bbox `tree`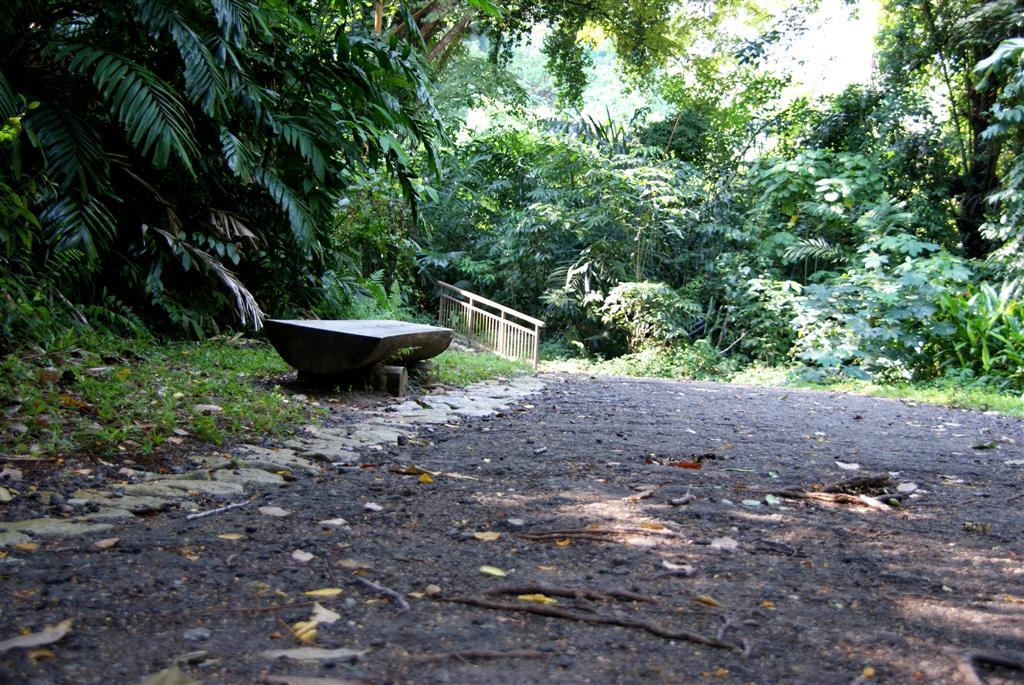
[326,0,788,329]
